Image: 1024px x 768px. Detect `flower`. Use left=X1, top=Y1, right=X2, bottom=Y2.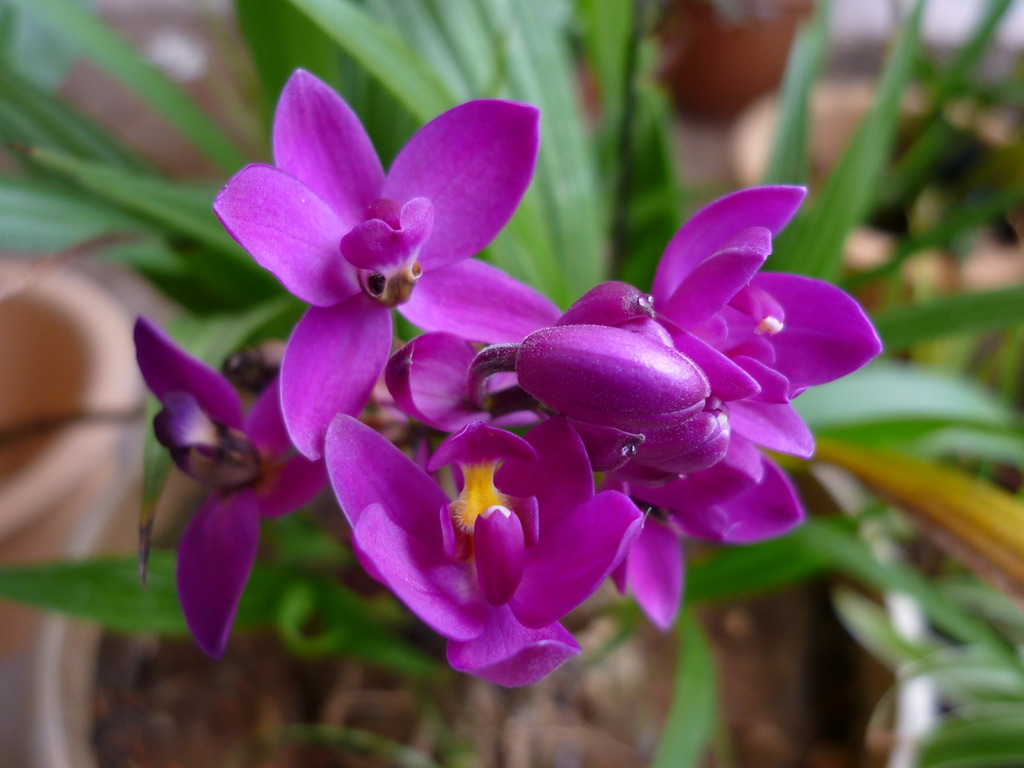
left=204, top=72, right=539, bottom=395.
